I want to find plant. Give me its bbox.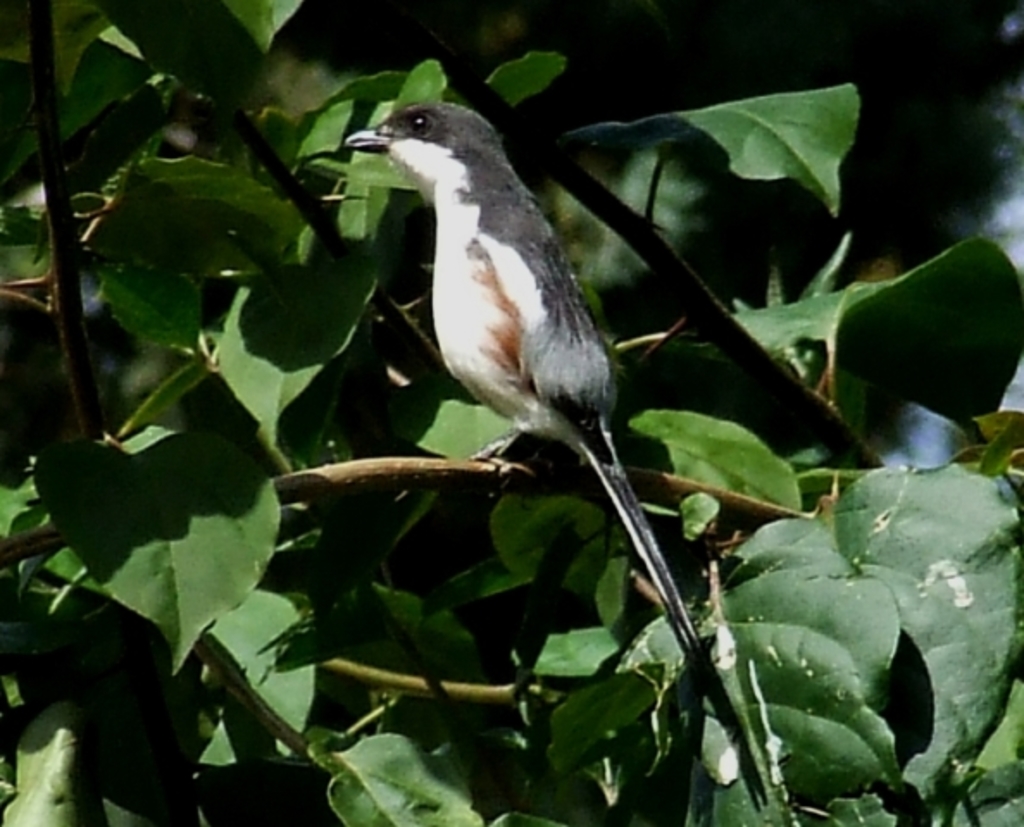
0/0/1022/825.
